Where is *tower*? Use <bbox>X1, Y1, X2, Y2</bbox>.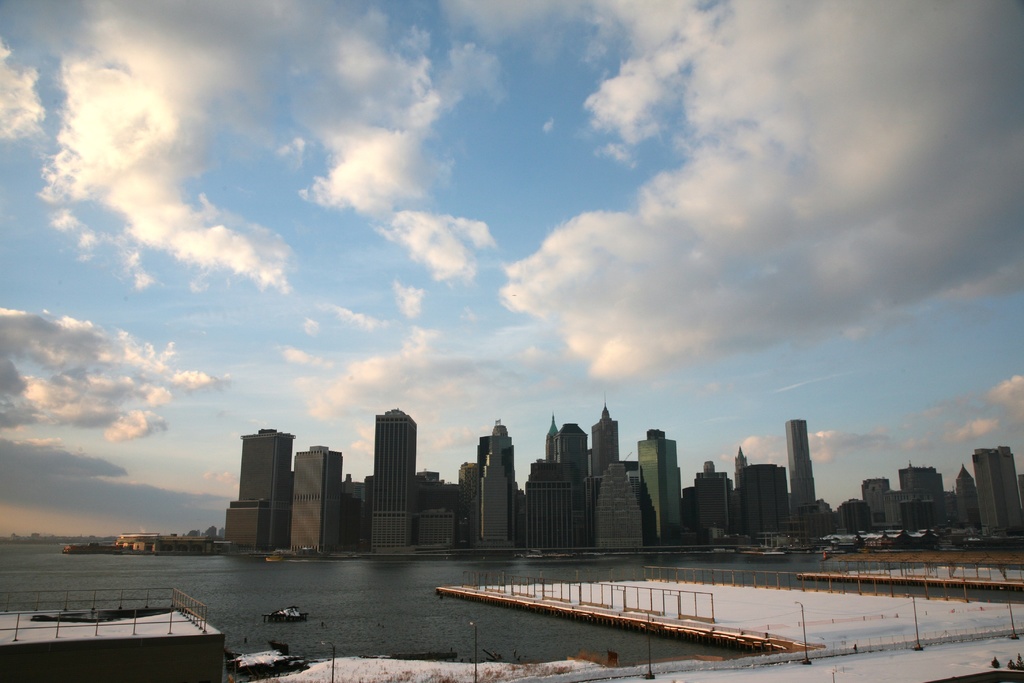
<bbox>972, 448, 1023, 539</bbox>.
